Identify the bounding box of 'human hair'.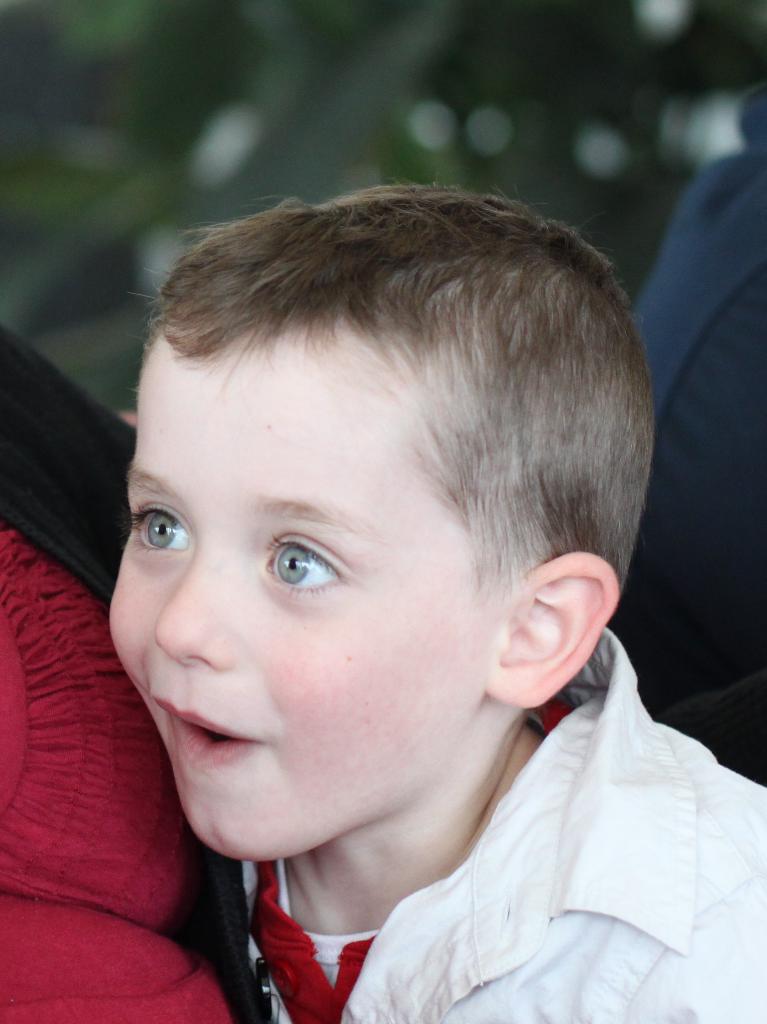
select_region(121, 185, 642, 699).
